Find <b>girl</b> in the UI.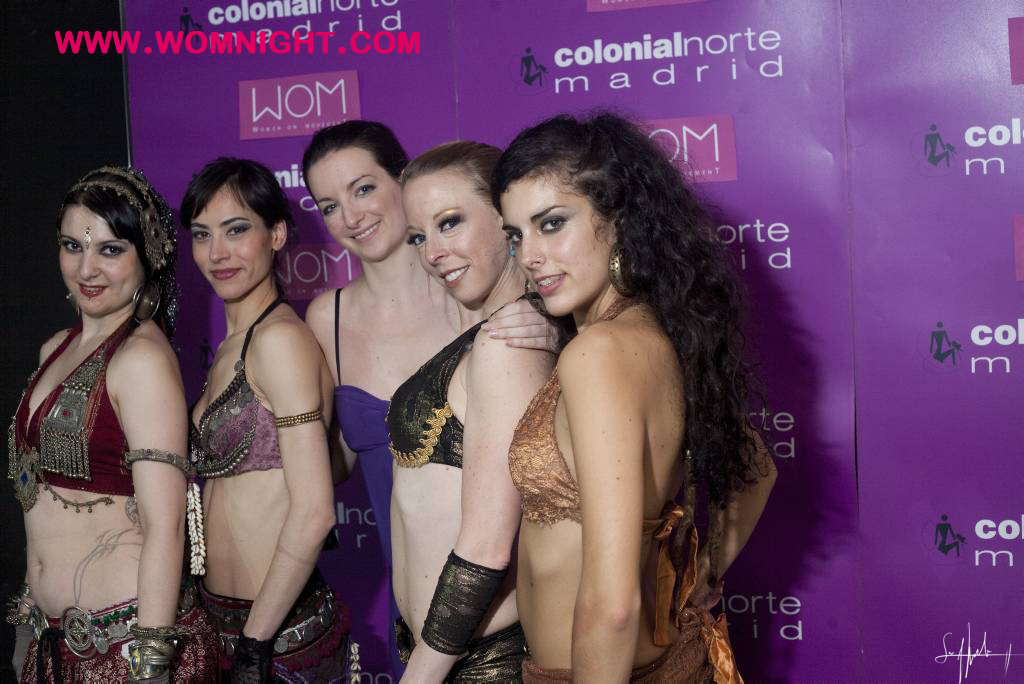
UI element at crop(187, 158, 336, 683).
